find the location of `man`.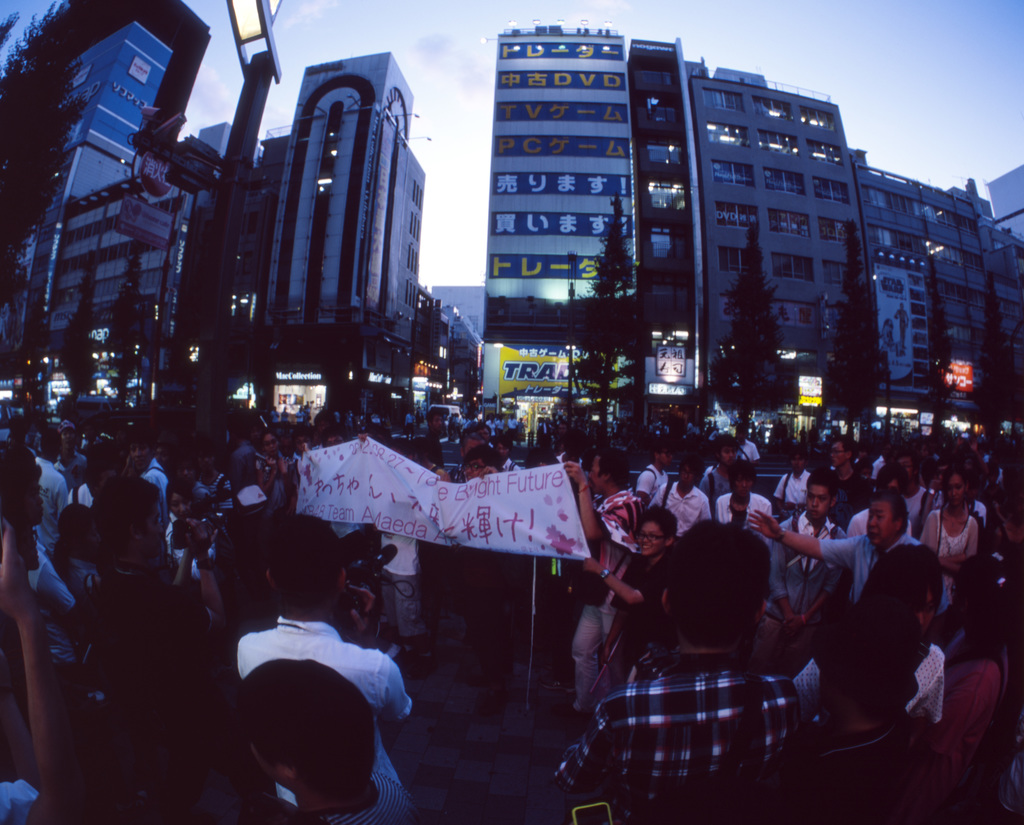
Location: x1=207, y1=565, x2=454, y2=824.
